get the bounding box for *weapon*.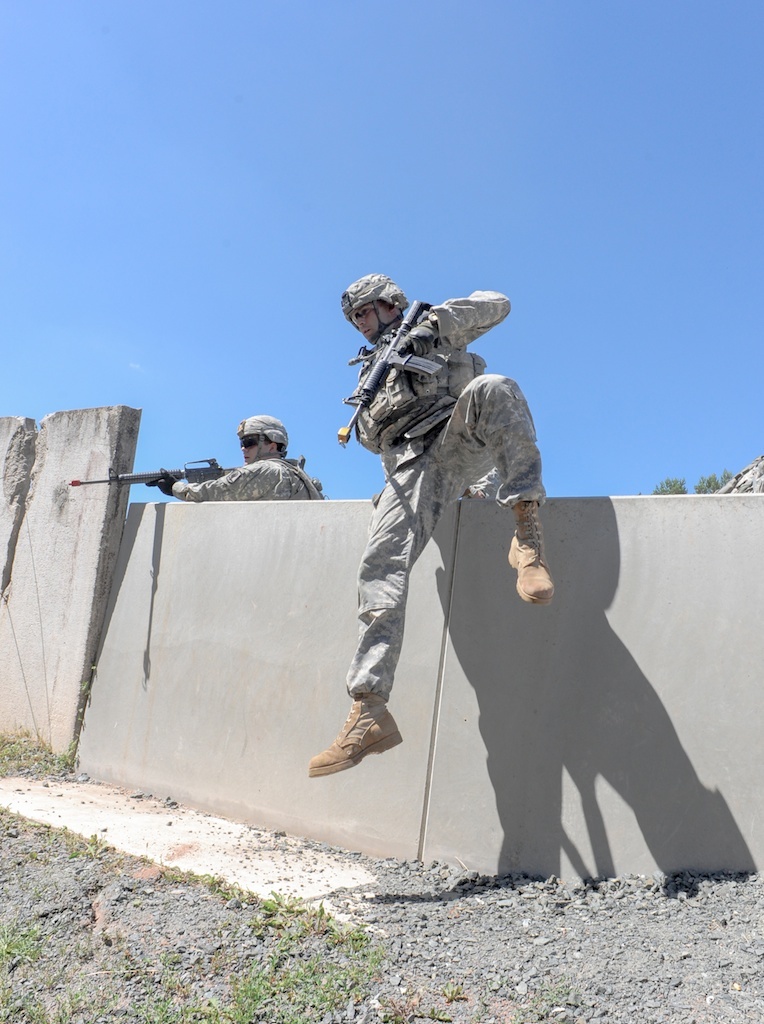
339,290,447,452.
